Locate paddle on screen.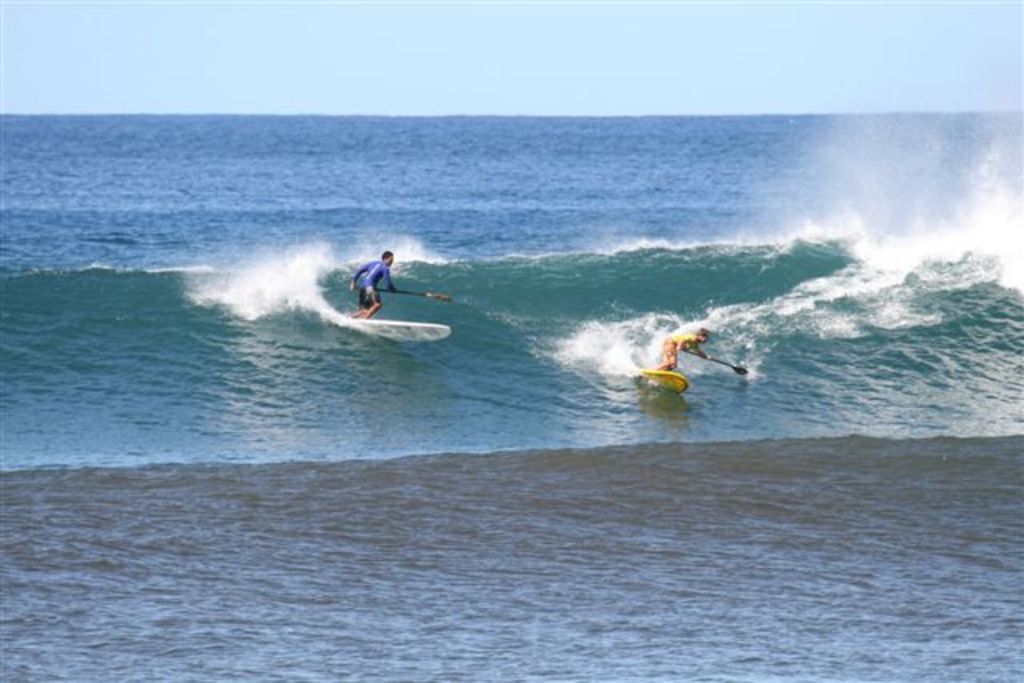
On screen at region(674, 338, 747, 385).
